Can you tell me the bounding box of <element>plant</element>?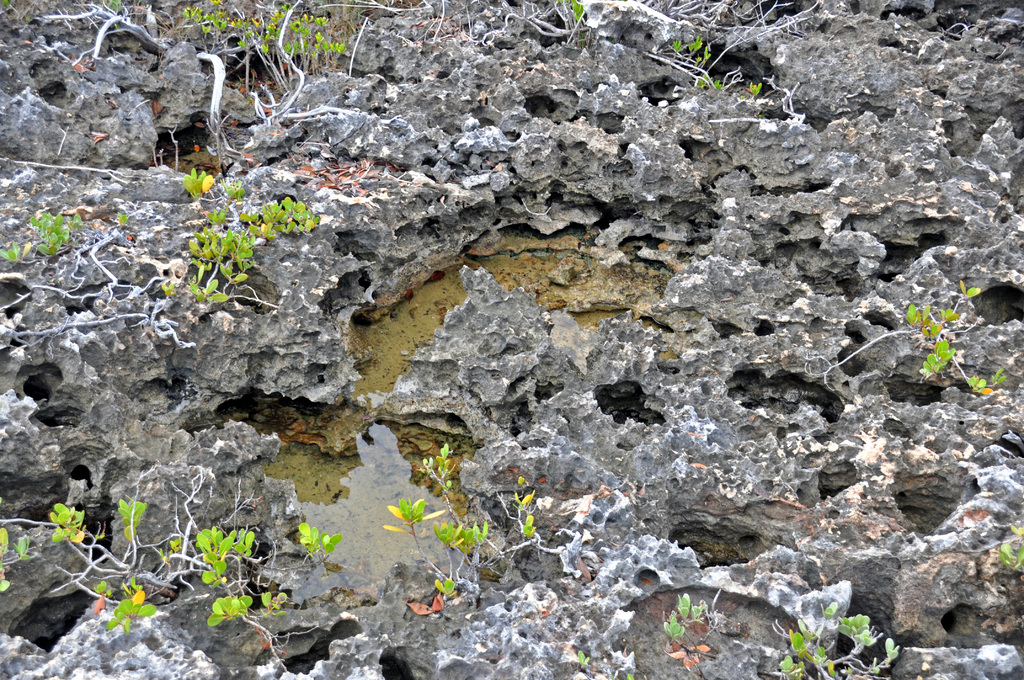
{"x1": 99, "y1": 0, "x2": 138, "y2": 14}.
